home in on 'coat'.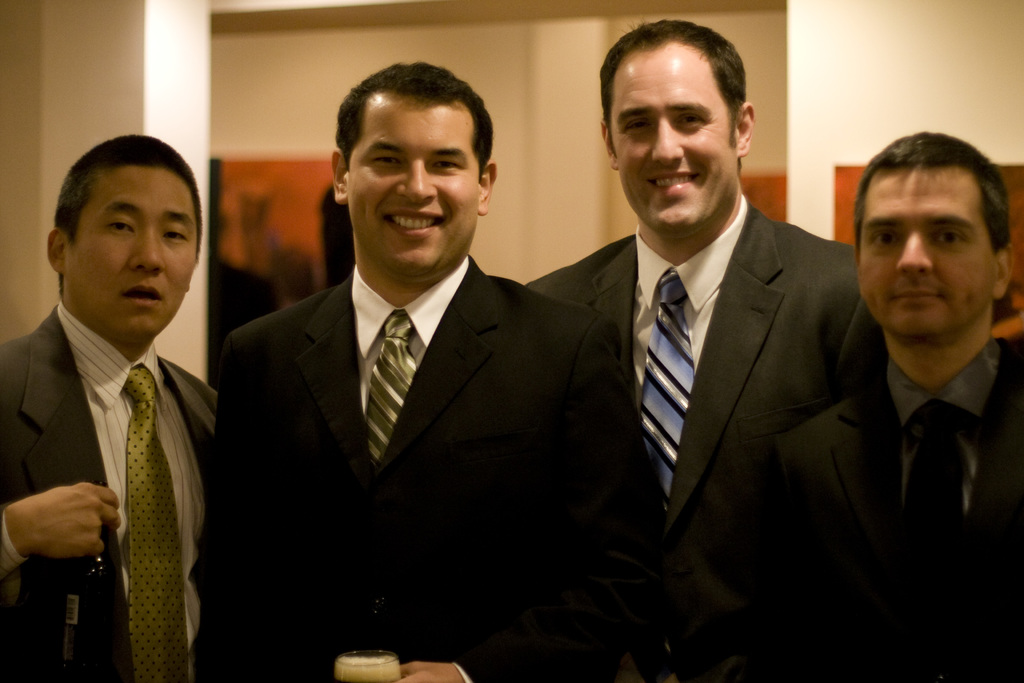
Homed in at x1=761 y1=331 x2=1023 y2=682.
